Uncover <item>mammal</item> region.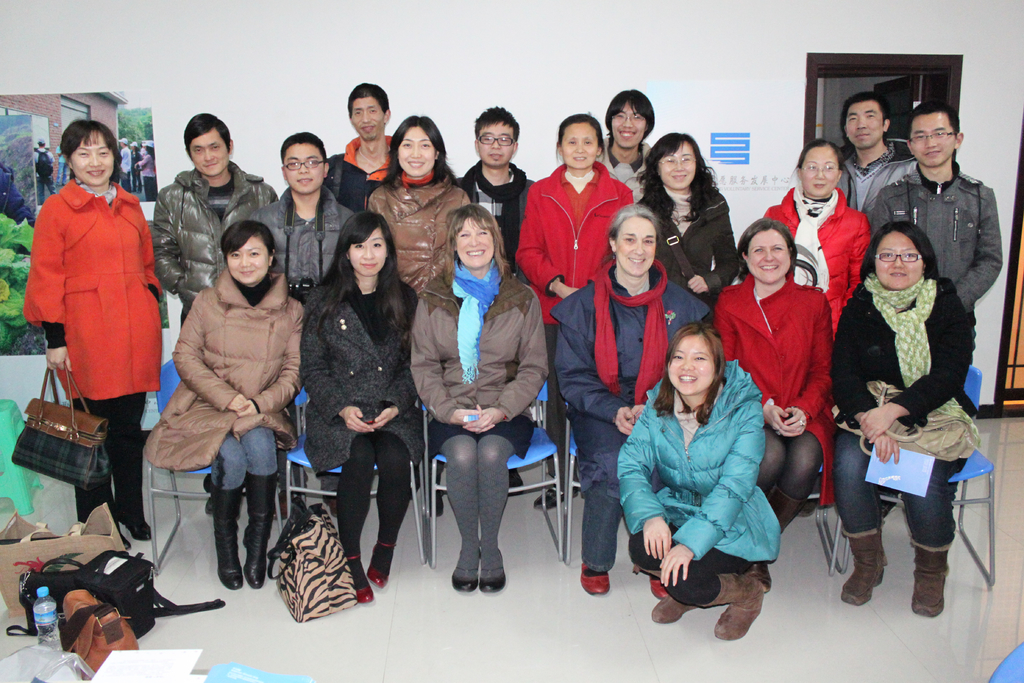
Uncovered: bbox=(837, 90, 922, 211).
